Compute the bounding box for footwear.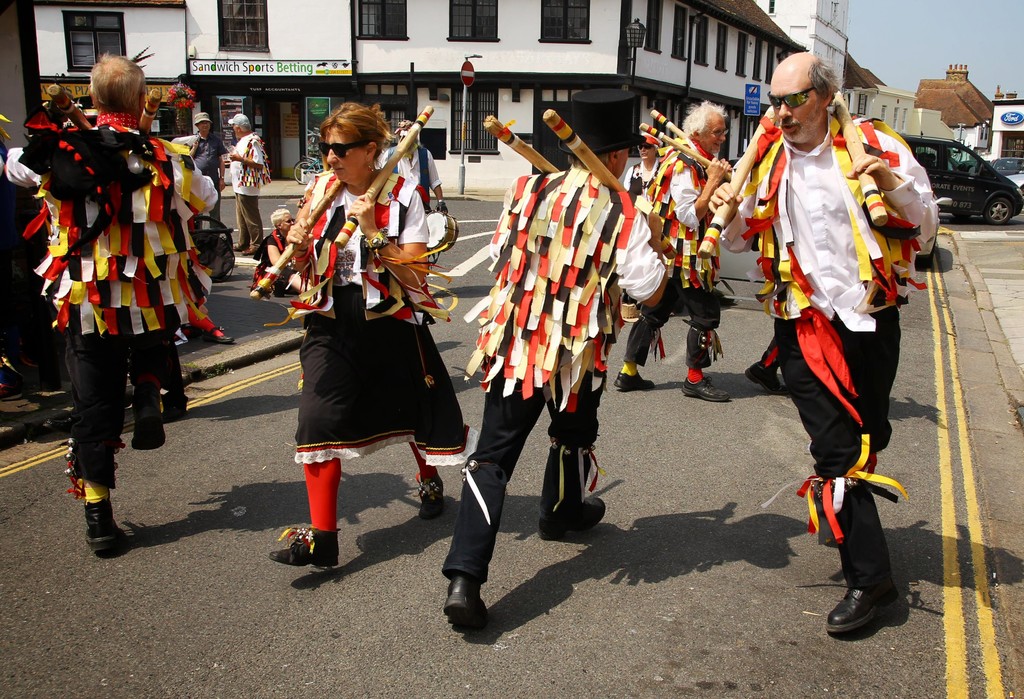
[left=205, top=317, right=235, bottom=346].
